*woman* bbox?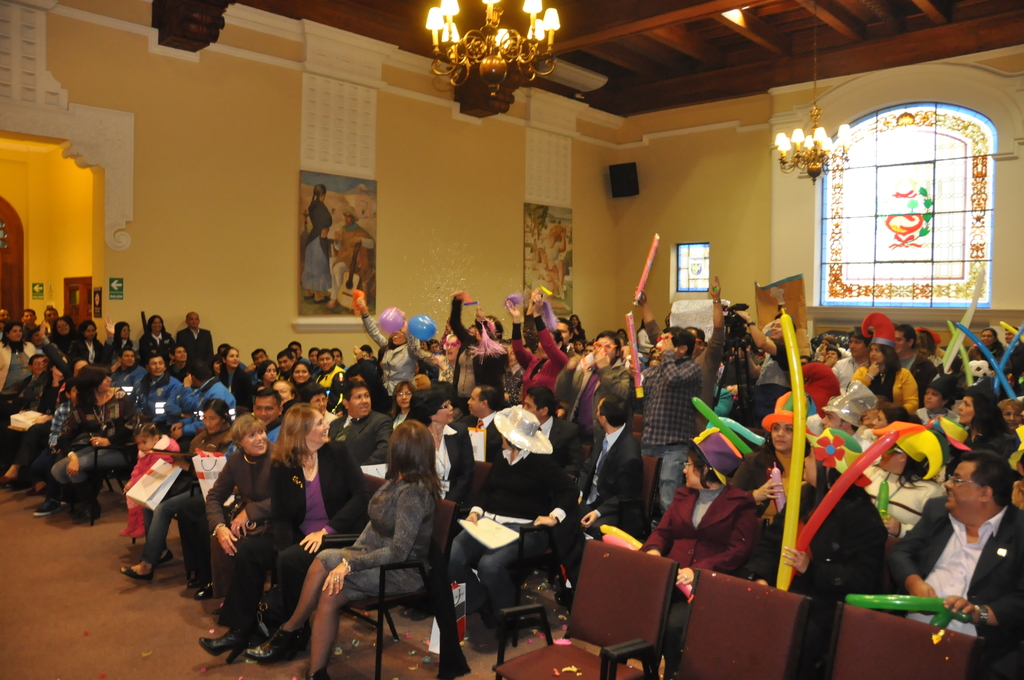
region(219, 348, 245, 407)
